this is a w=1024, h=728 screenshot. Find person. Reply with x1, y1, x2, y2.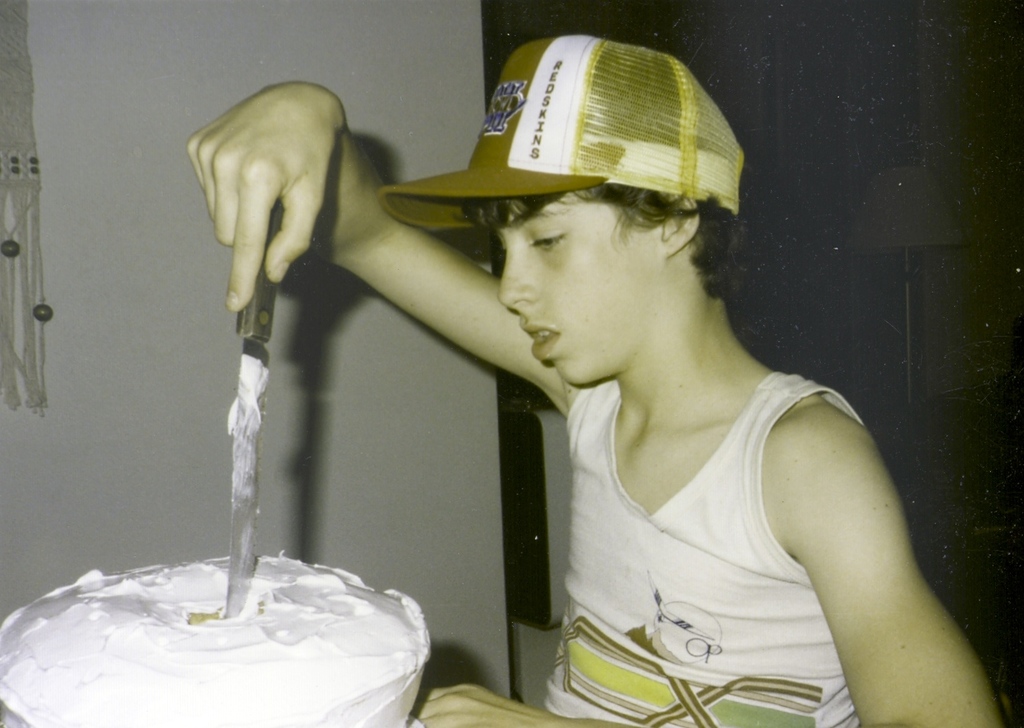
181, 34, 1004, 727.
